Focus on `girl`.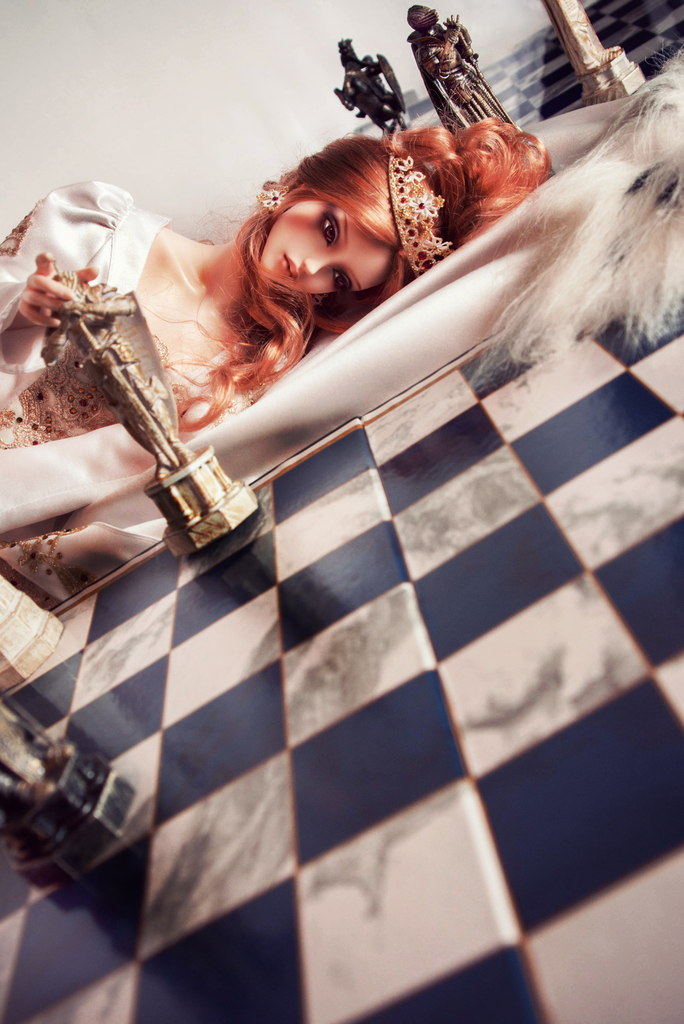
Focused at x1=4 y1=136 x2=546 y2=593.
